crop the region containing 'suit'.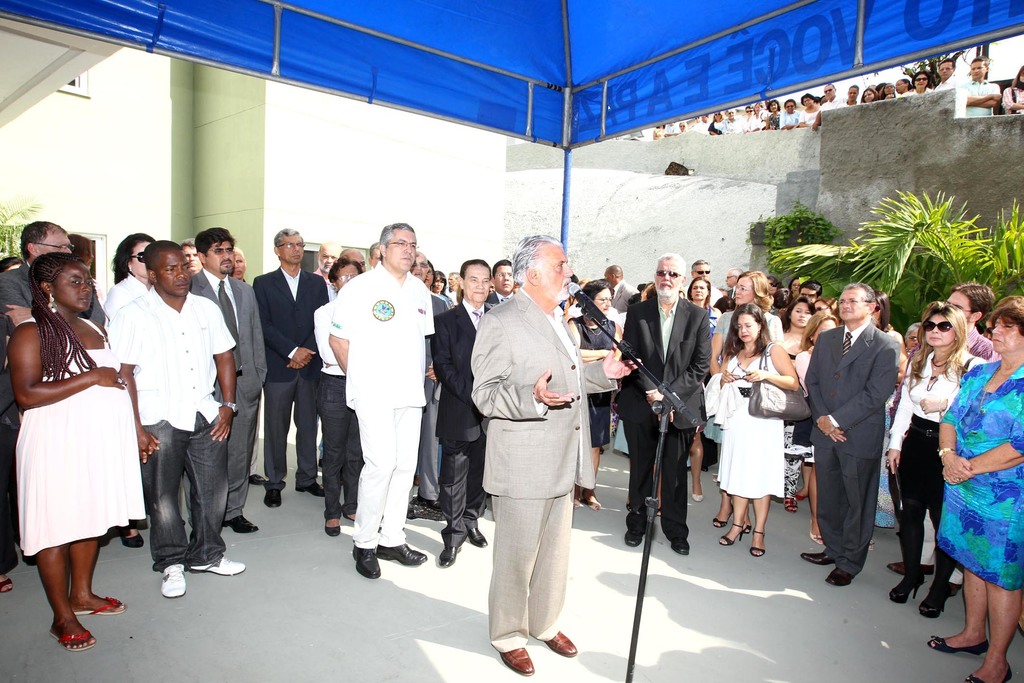
Crop region: bbox(0, 259, 101, 434).
